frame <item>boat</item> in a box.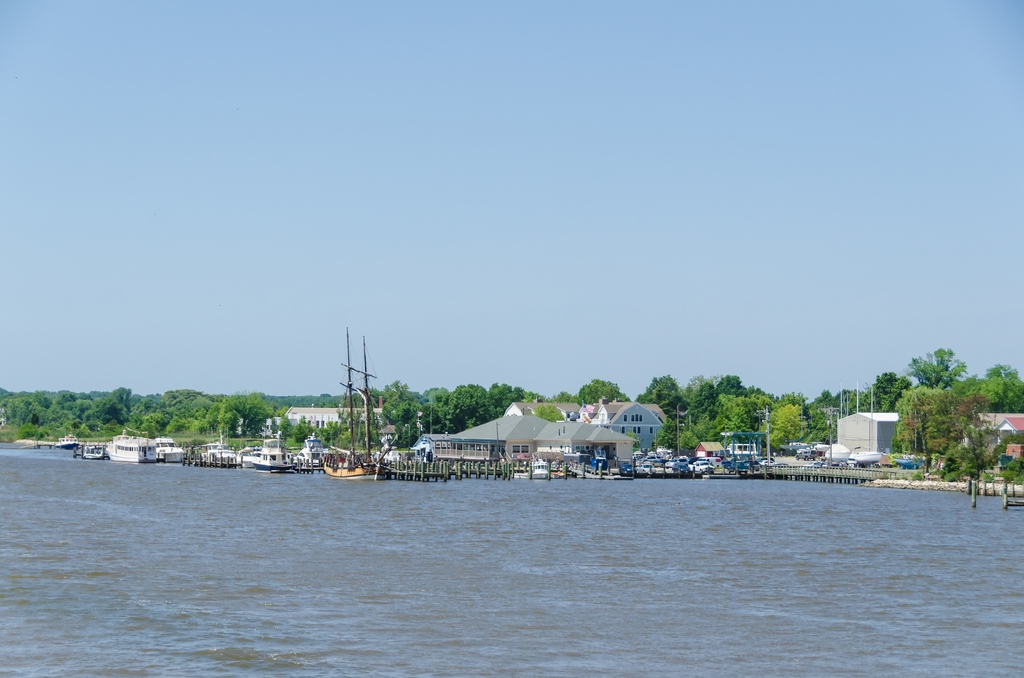
234, 439, 304, 476.
